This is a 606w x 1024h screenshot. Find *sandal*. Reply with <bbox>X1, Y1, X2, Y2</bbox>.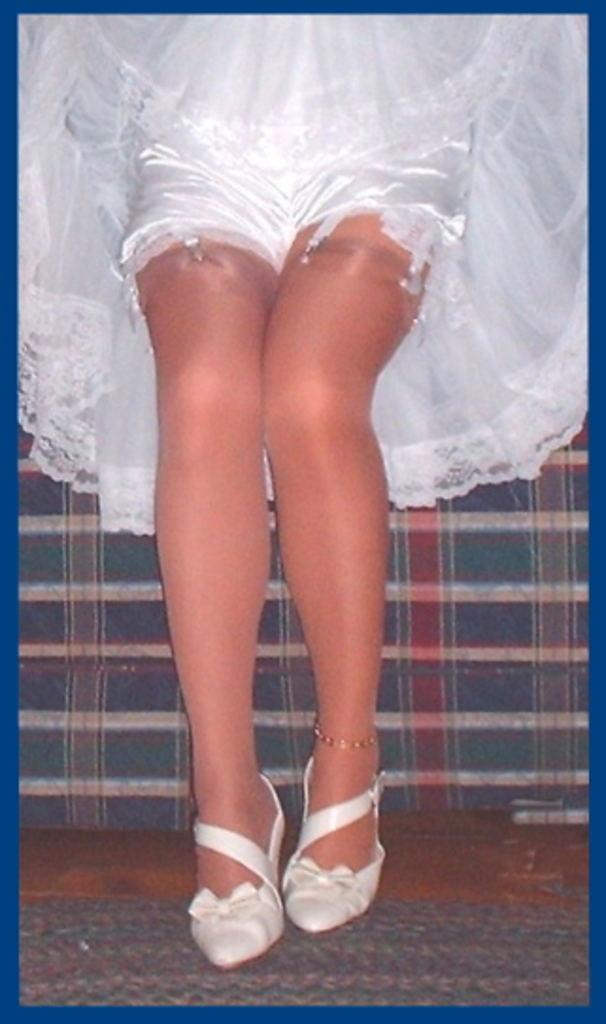
<bbox>279, 756, 393, 935</bbox>.
